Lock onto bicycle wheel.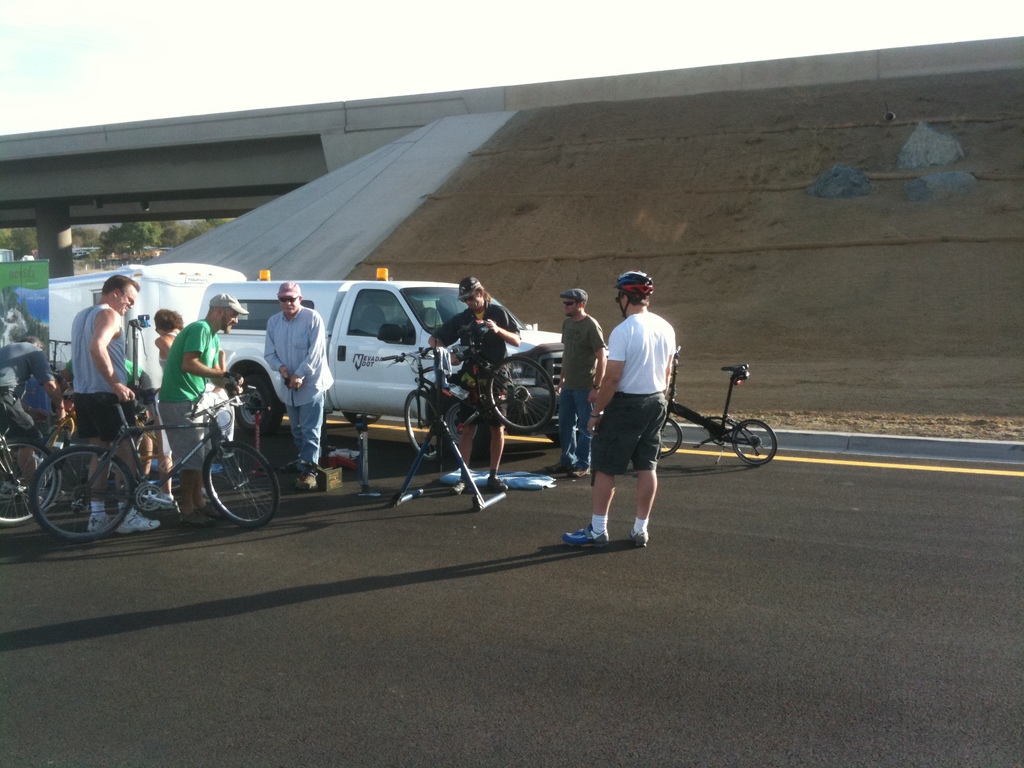
Locked: left=20, top=452, right=119, bottom=536.
